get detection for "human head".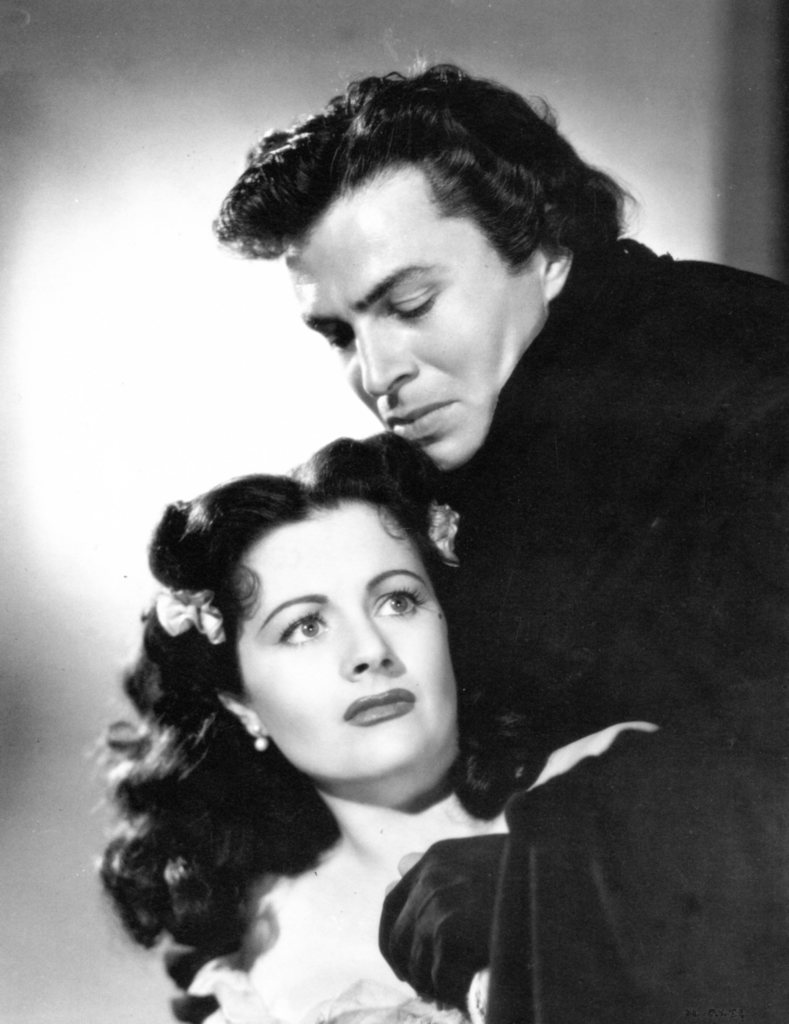
Detection: rect(205, 420, 452, 790).
